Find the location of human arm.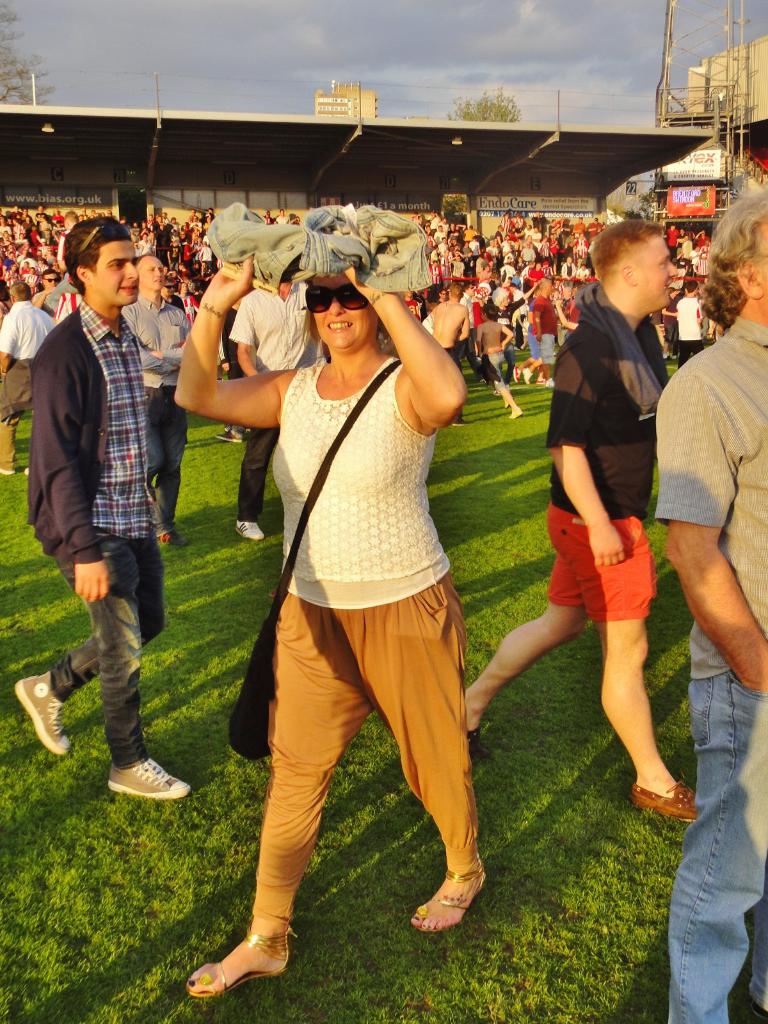
Location: l=531, t=251, r=536, b=262.
